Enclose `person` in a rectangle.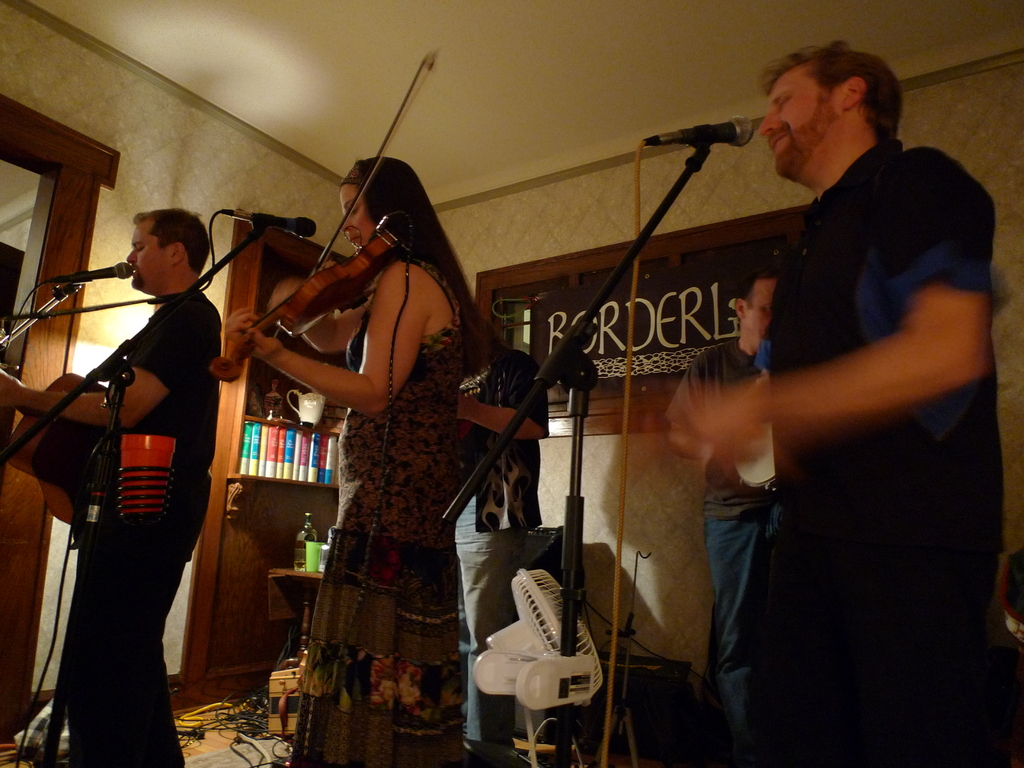
x1=220, y1=78, x2=457, y2=765.
